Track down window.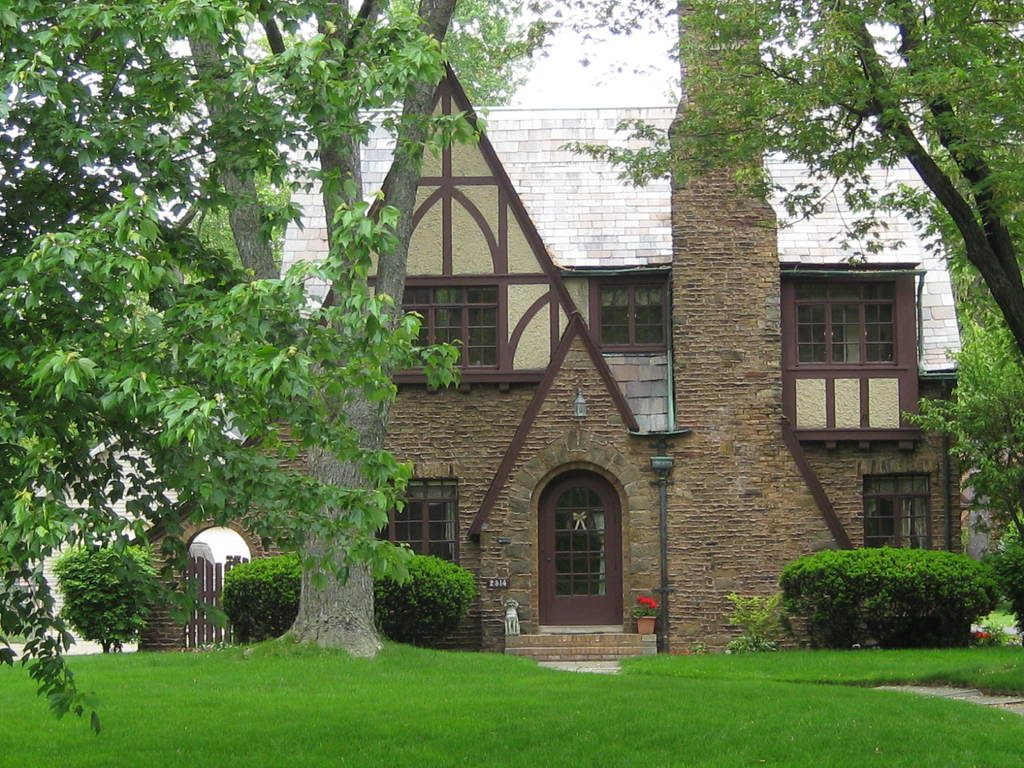
Tracked to {"left": 406, "top": 273, "right": 505, "bottom": 363}.
